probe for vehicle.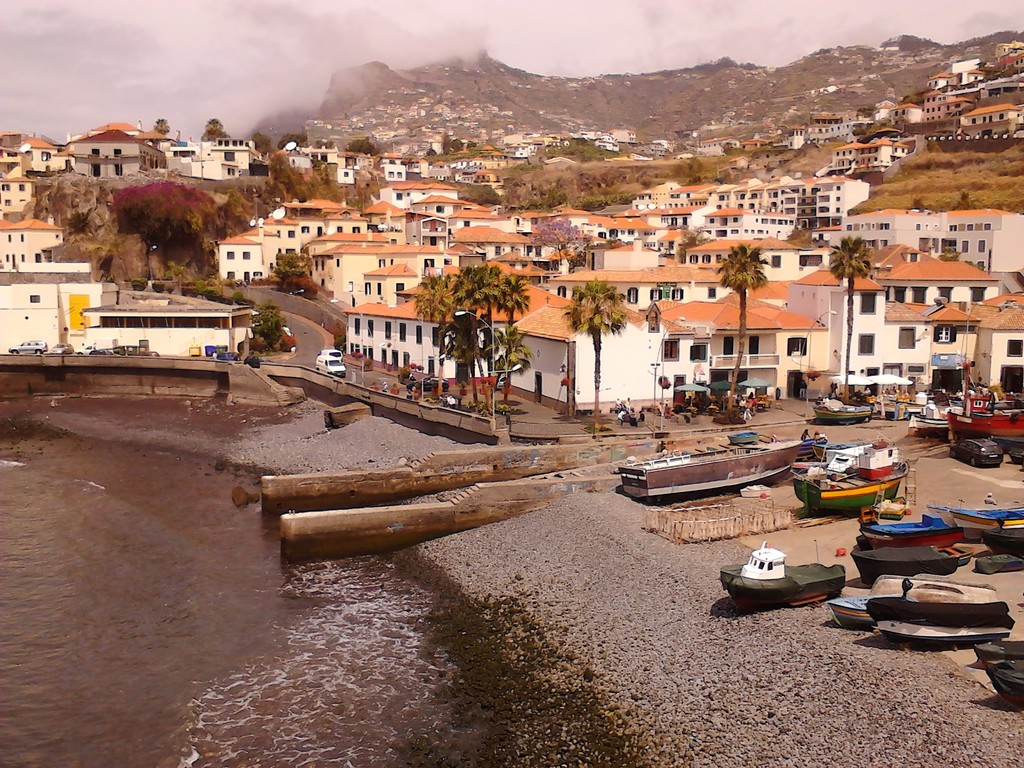
Probe result: {"x1": 314, "y1": 353, "x2": 345, "y2": 381}.
